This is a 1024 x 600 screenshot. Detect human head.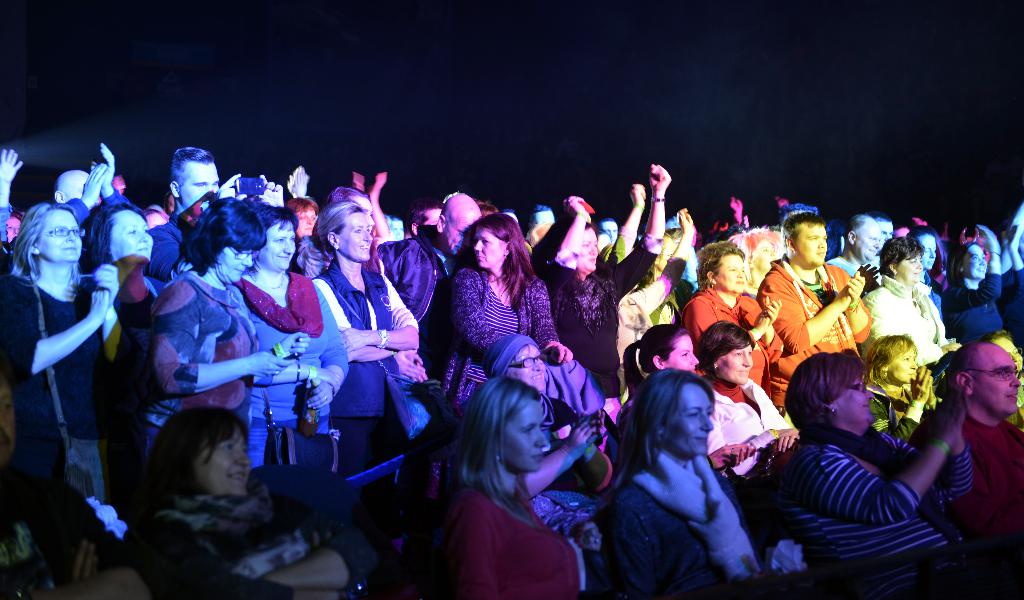
(796,358,874,425).
